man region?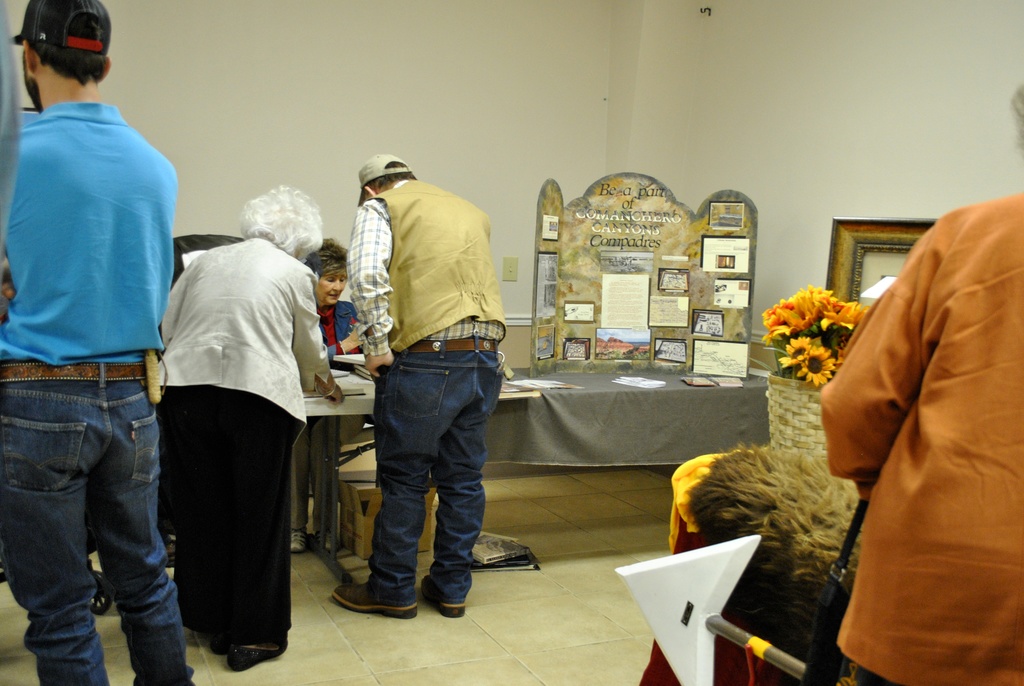
select_region(325, 146, 516, 606)
